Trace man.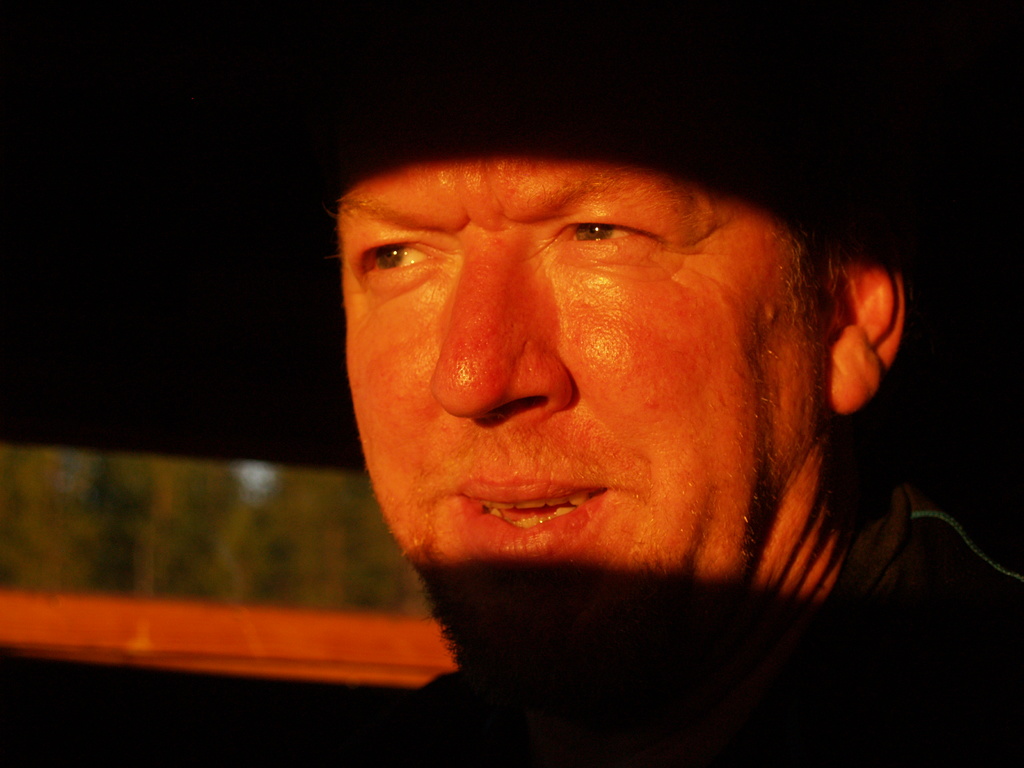
Traced to x1=356, y1=13, x2=1023, y2=767.
